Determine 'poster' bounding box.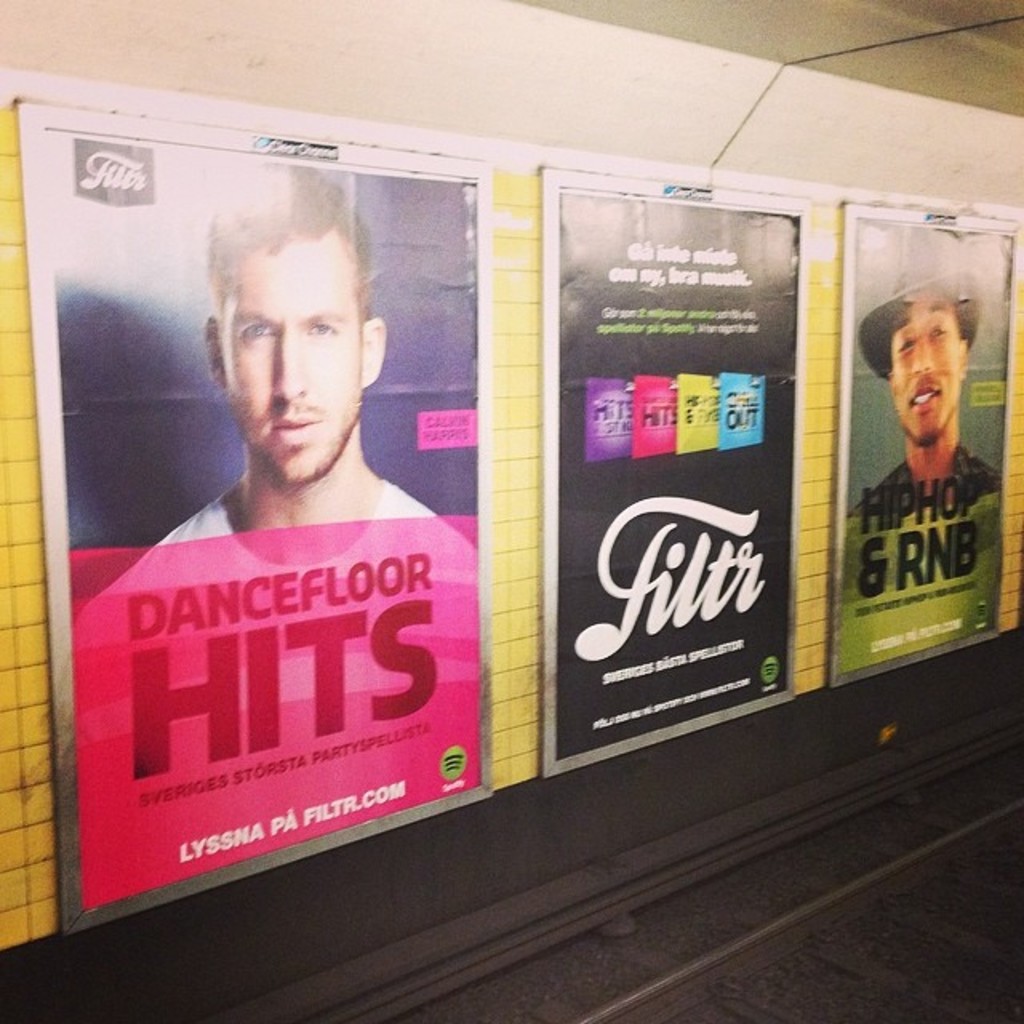
Determined: <bbox>554, 195, 797, 755</bbox>.
